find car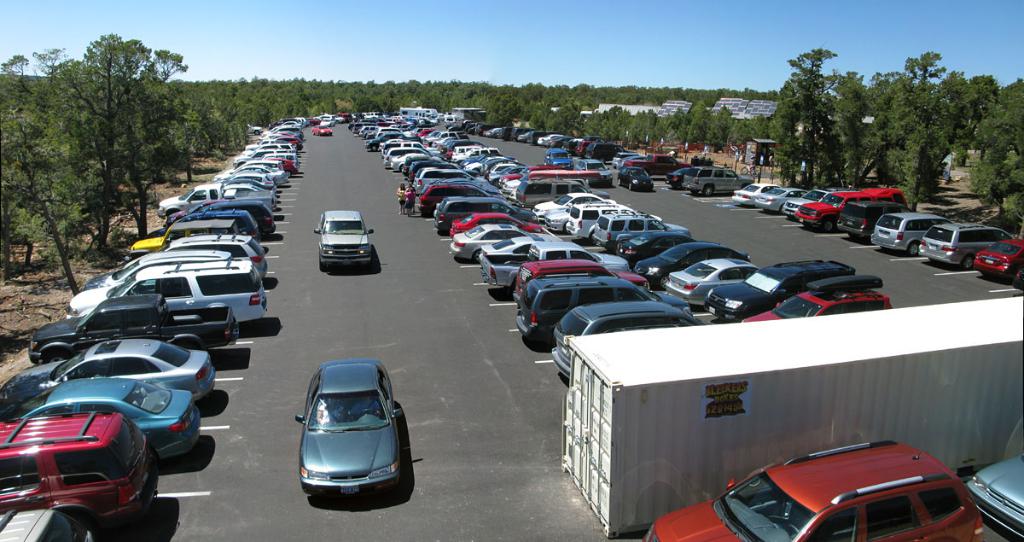
[left=797, top=186, right=911, bottom=230]
